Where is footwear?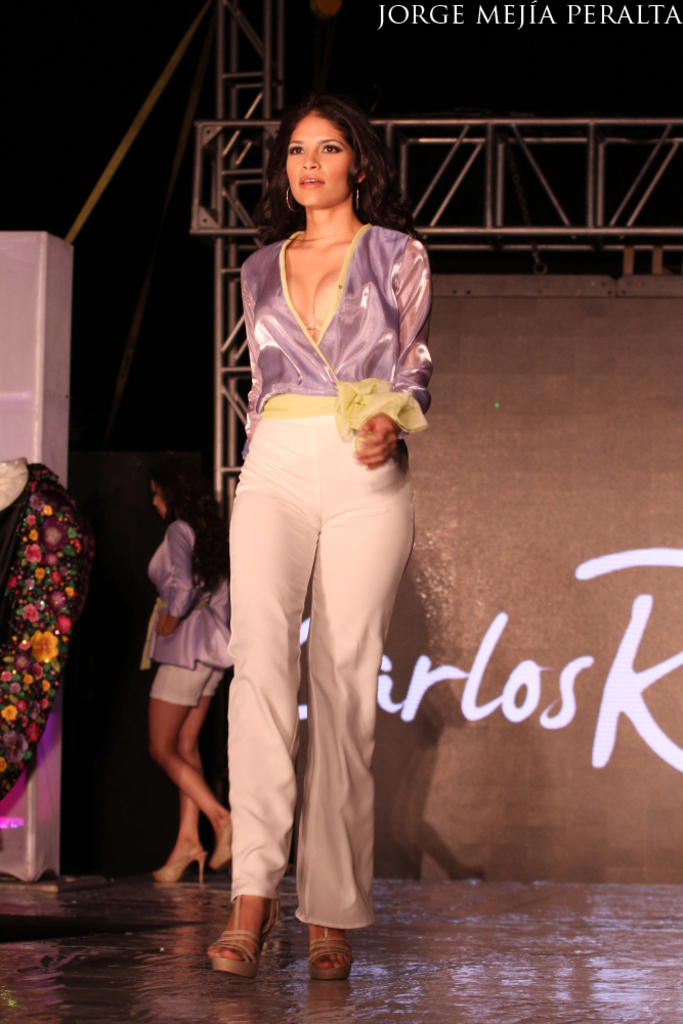
pyautogui.locateOnScreen(156, 844, 207, 888).
